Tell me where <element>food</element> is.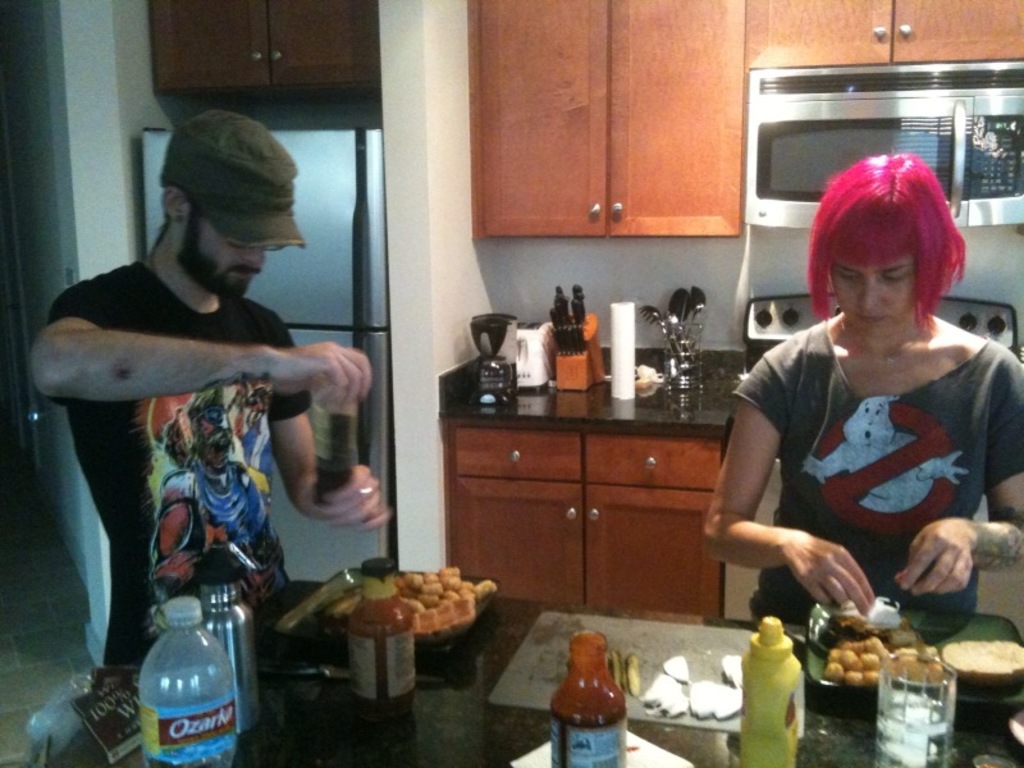
<element>food</element> is at region(360, 576, 489, 649).
